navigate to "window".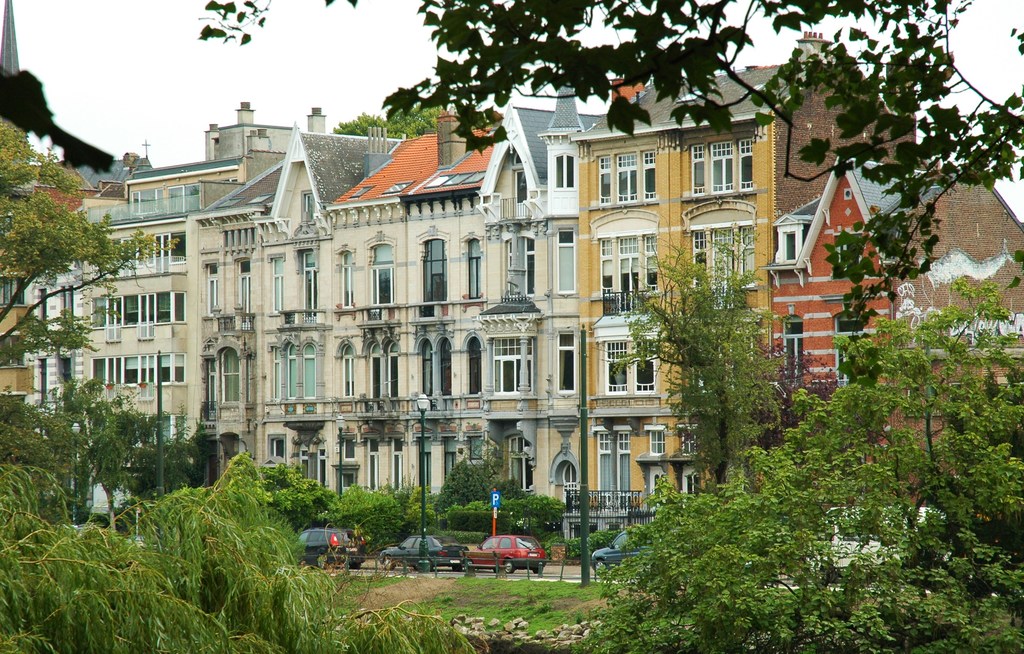
Navigation target: [220,347,252,411].
